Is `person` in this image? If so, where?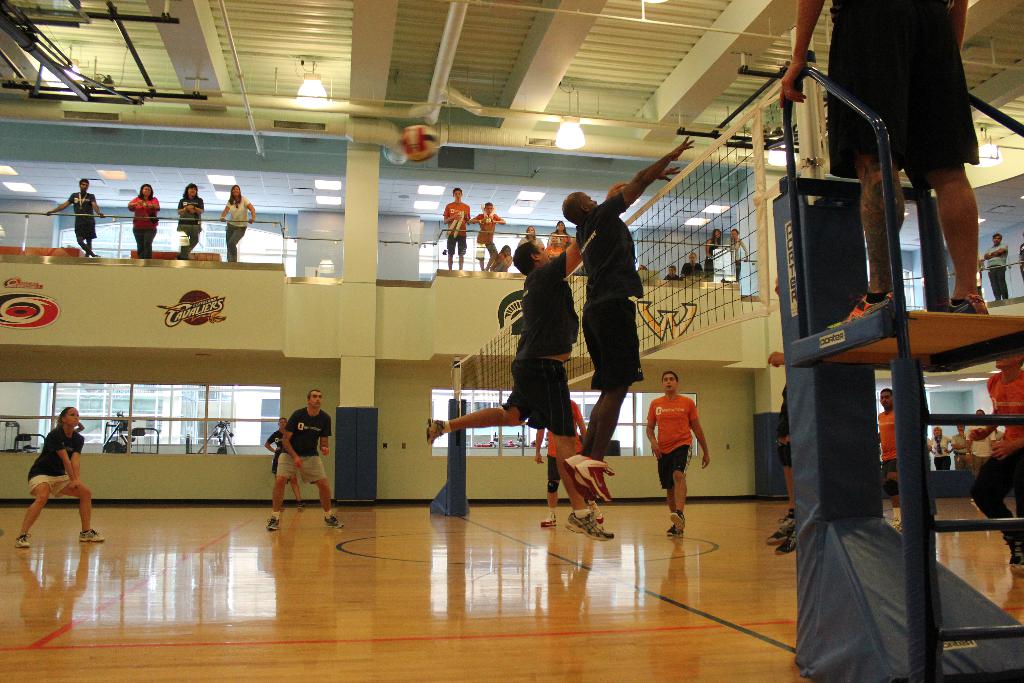
Yes, at crop(266, 395, 349, 531).
